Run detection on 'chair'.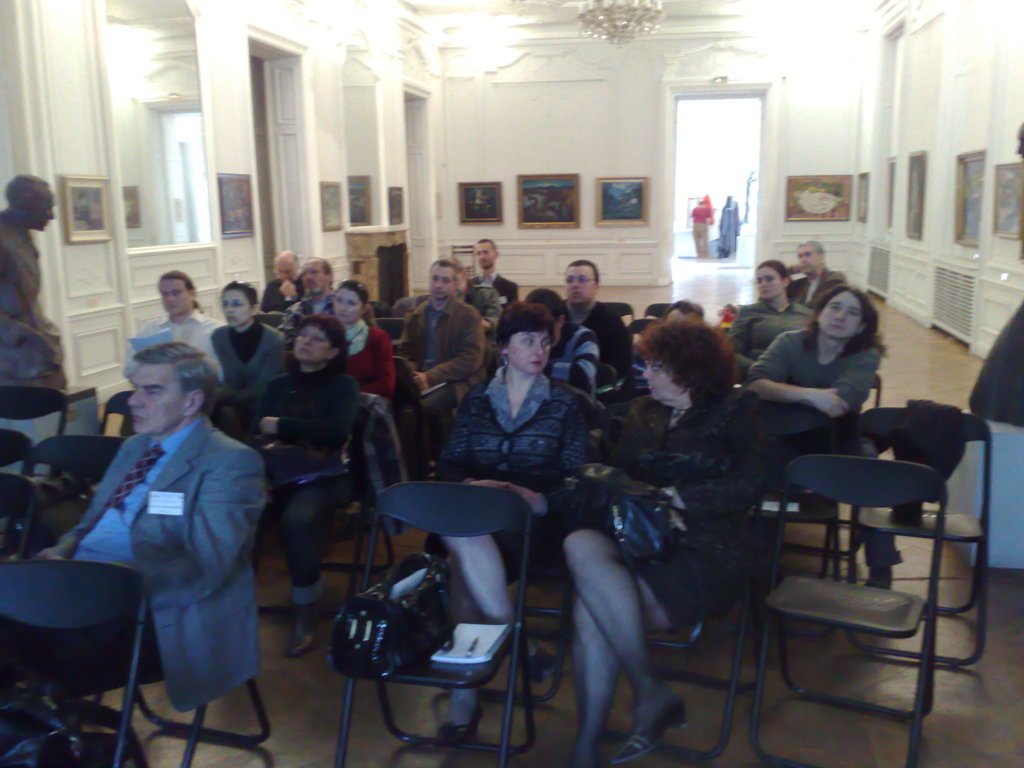
Result: 19 433 136 503.
